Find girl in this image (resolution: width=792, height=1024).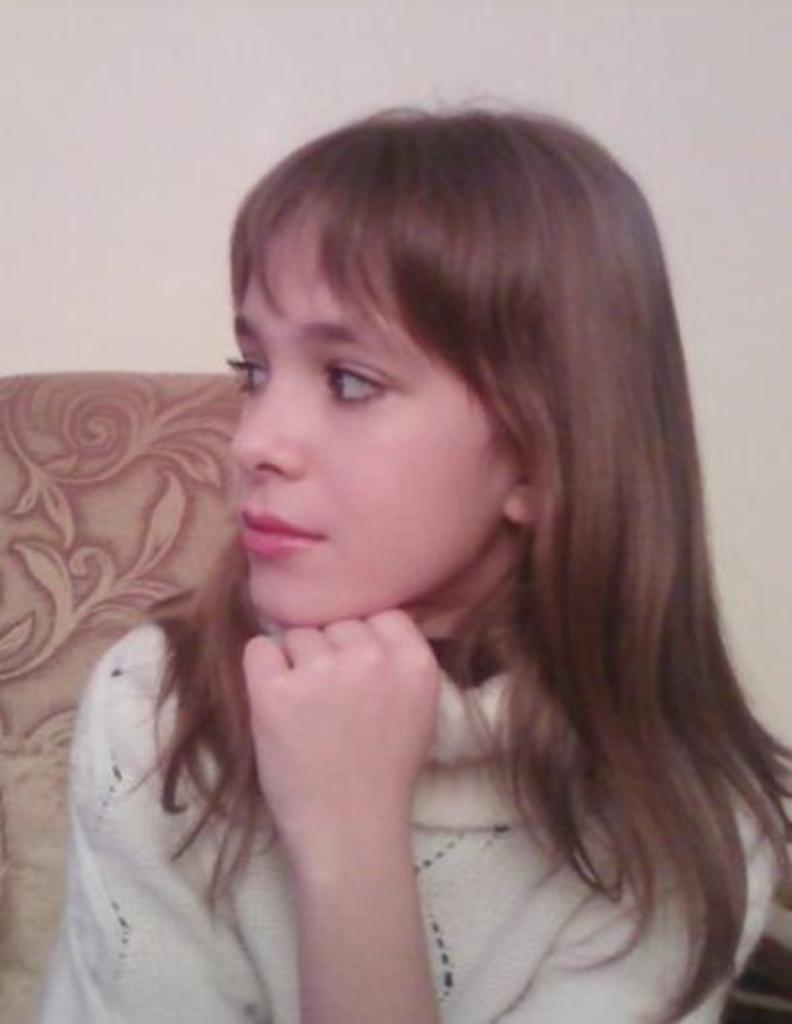
(46,108,790,1022).
